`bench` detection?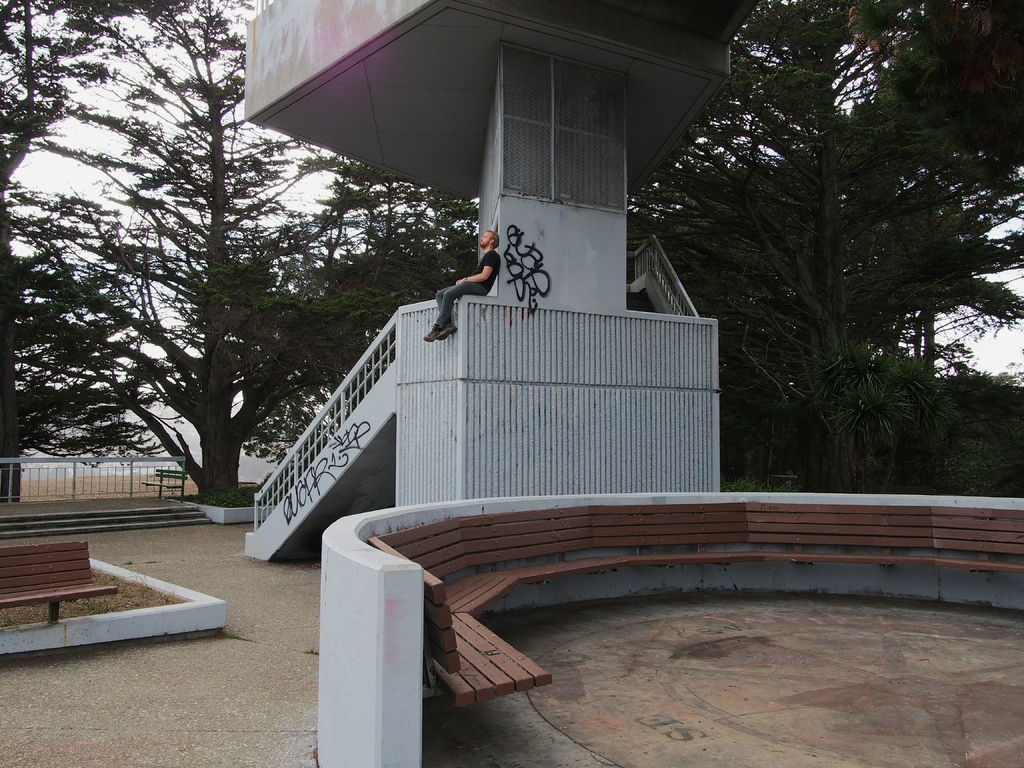
crop(141, 466, 190, 503)
